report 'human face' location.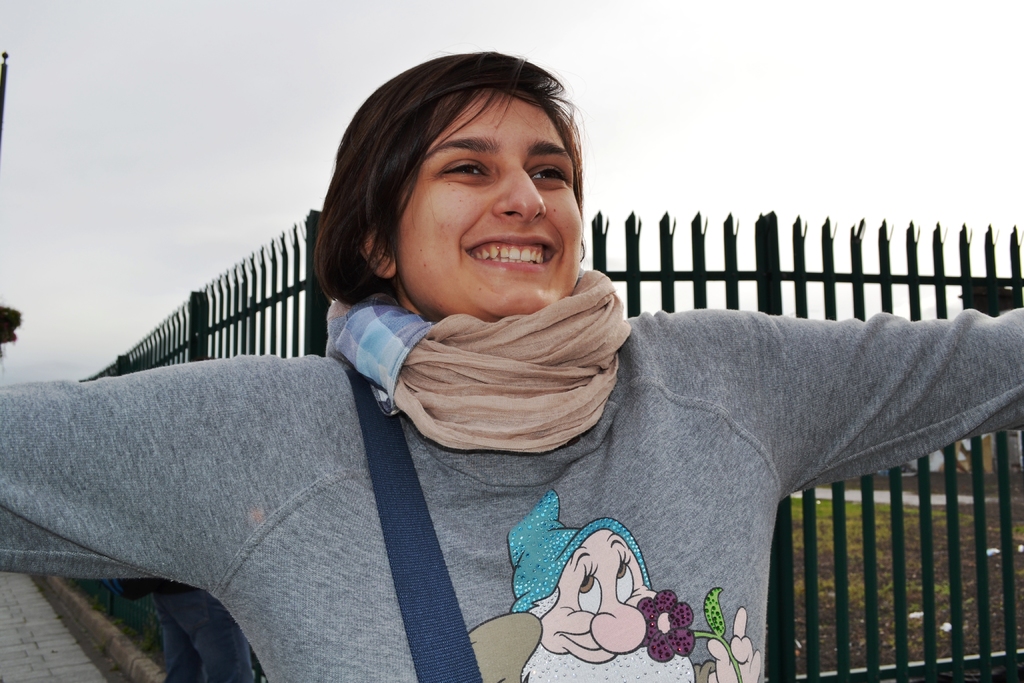
Report: (543, 526, 657, 664).
